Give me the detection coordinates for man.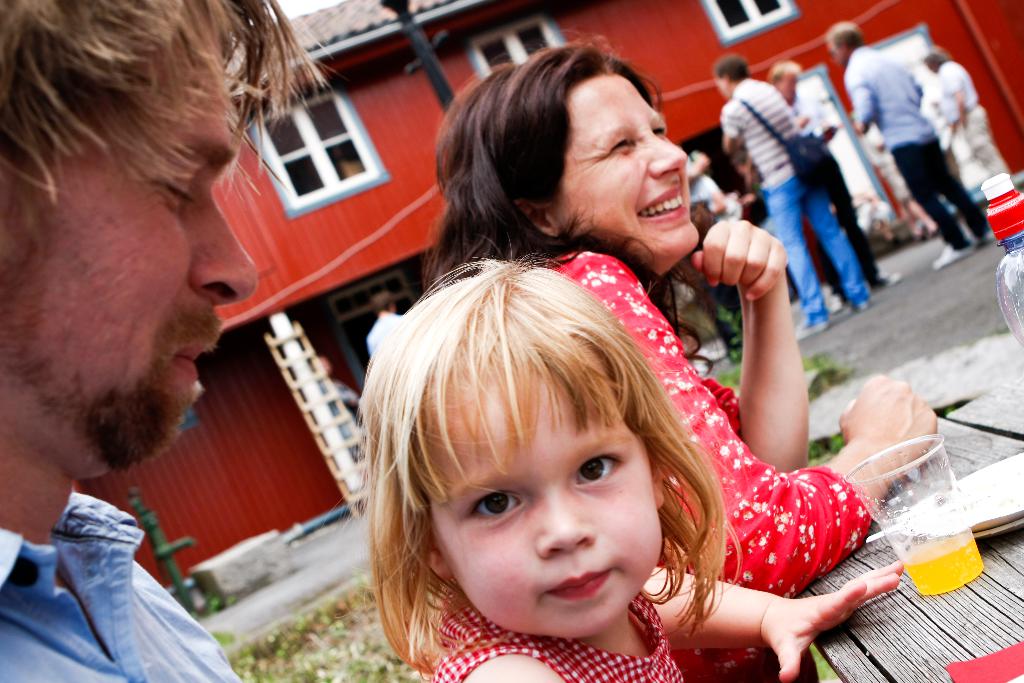
bbox=(856, 23, 992, 260).
